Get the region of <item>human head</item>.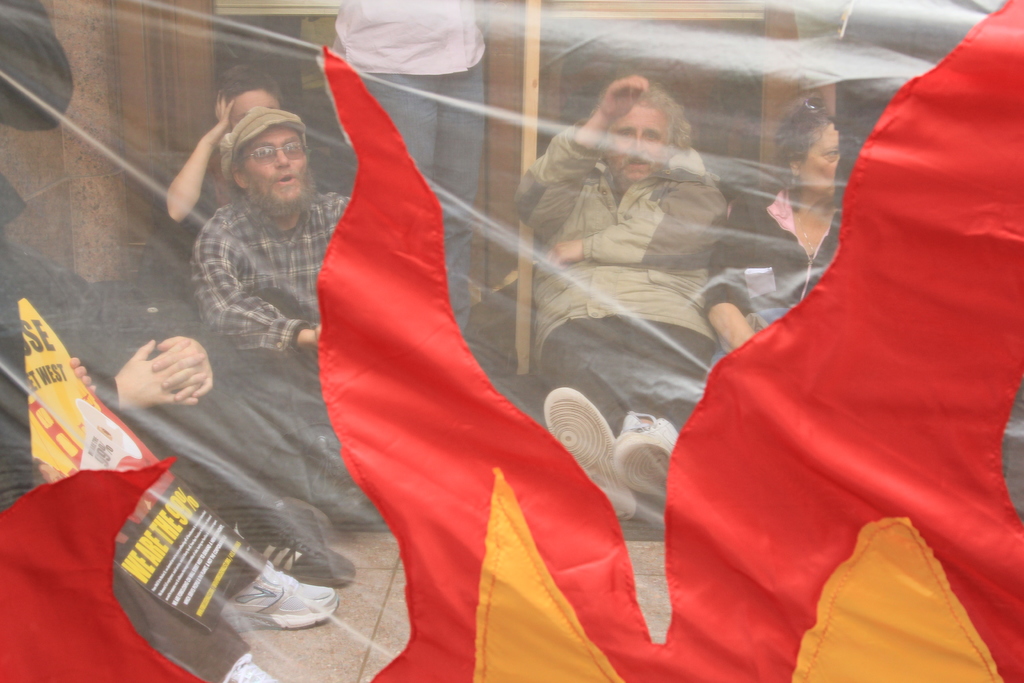
<region>218, 106, 314, 217</region>.
